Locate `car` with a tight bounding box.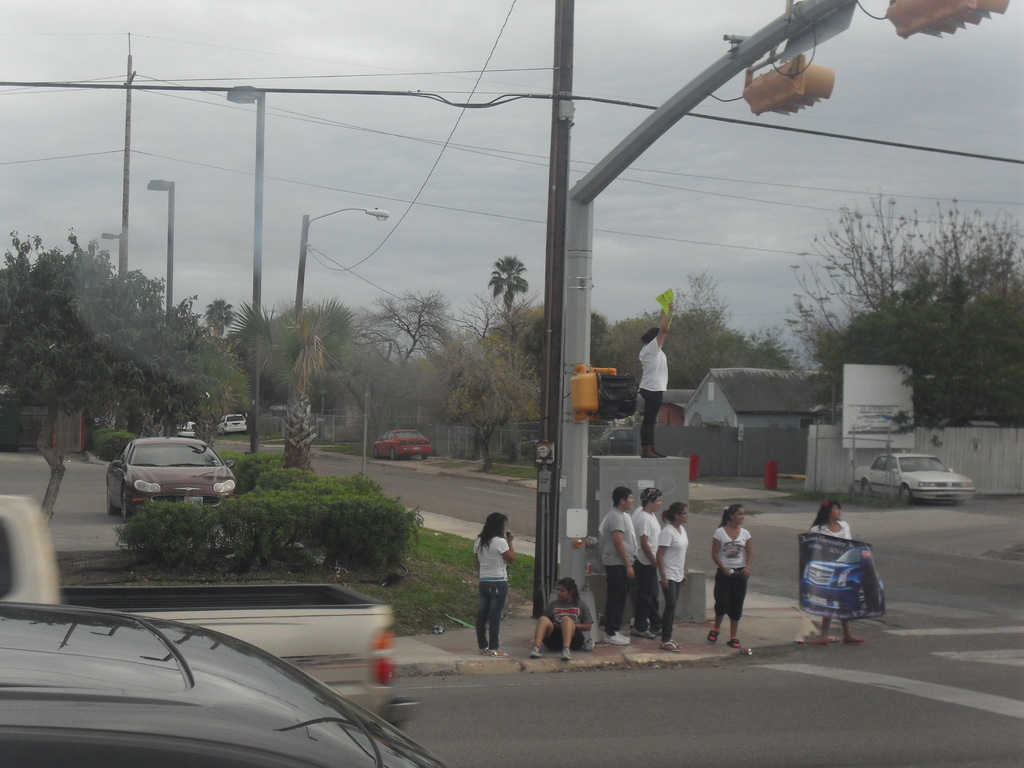
0, 490, 419, 730.
